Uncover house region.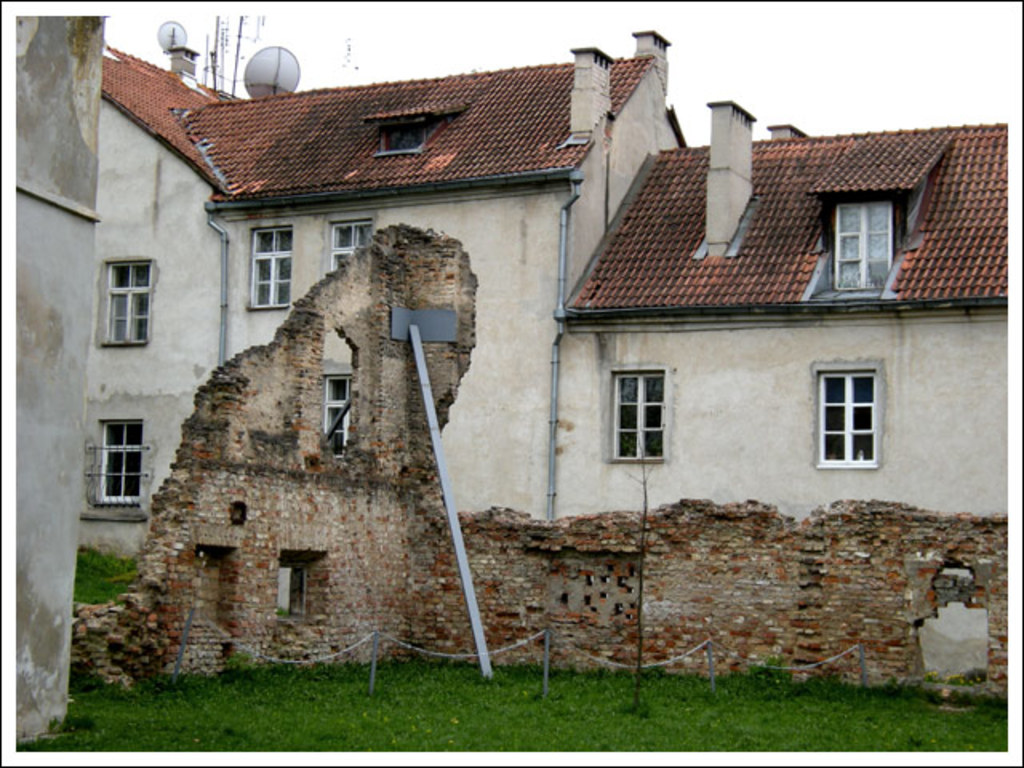
Uncovered: x1=0 y1=5 x2=117 y2=766.
